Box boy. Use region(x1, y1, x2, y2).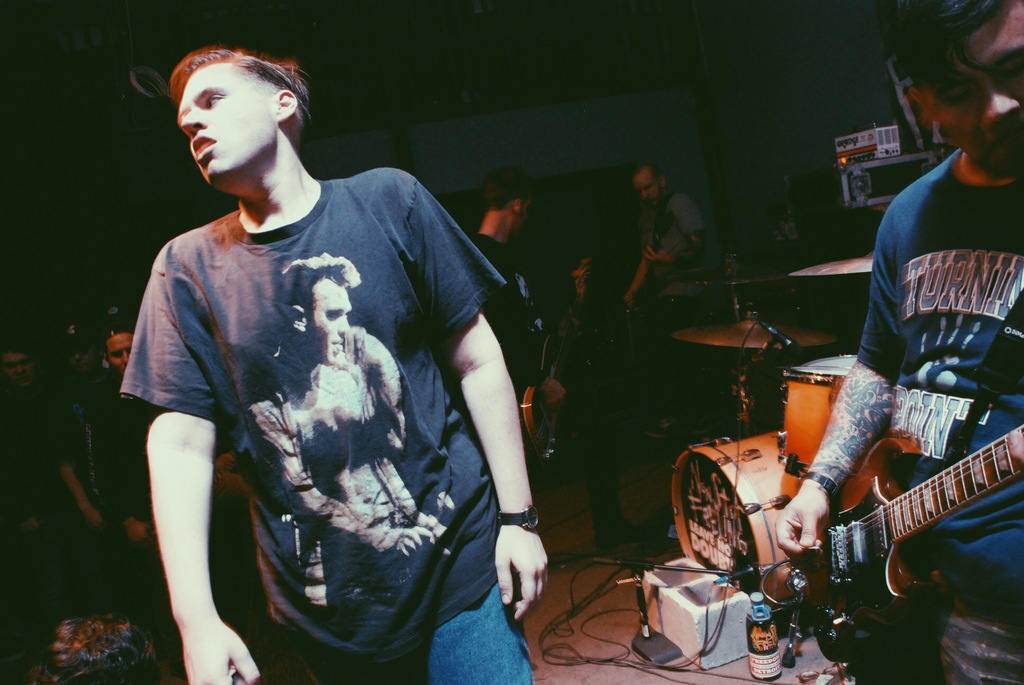
region(81, 31, 564, 676).
